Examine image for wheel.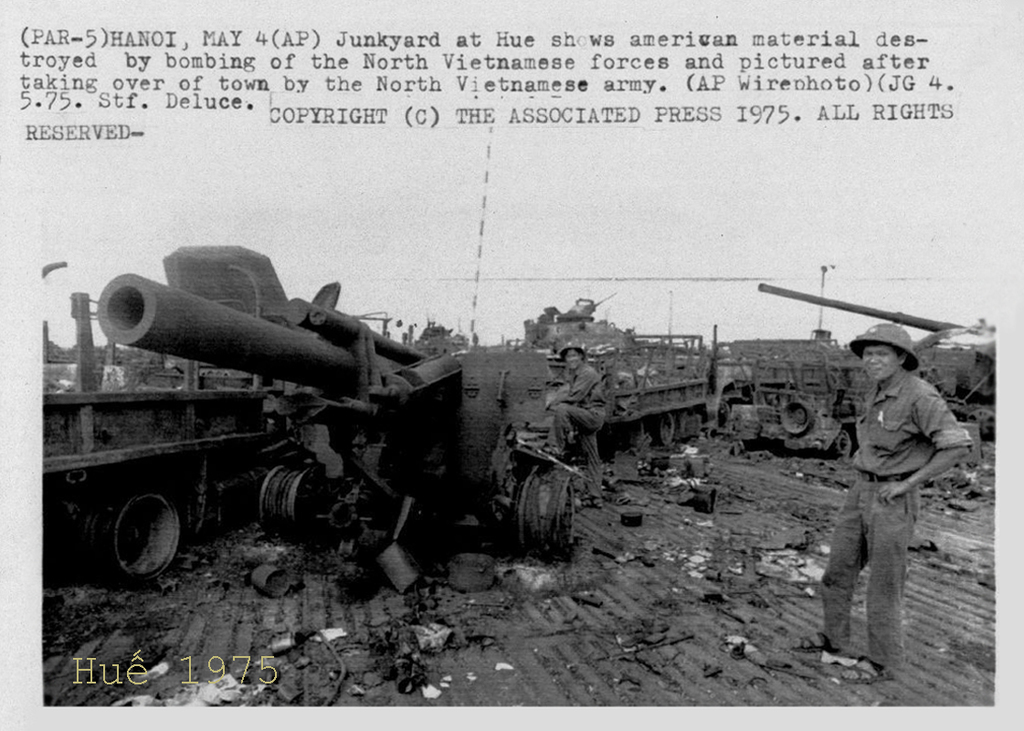
Examination result: 81,473,195,582.
